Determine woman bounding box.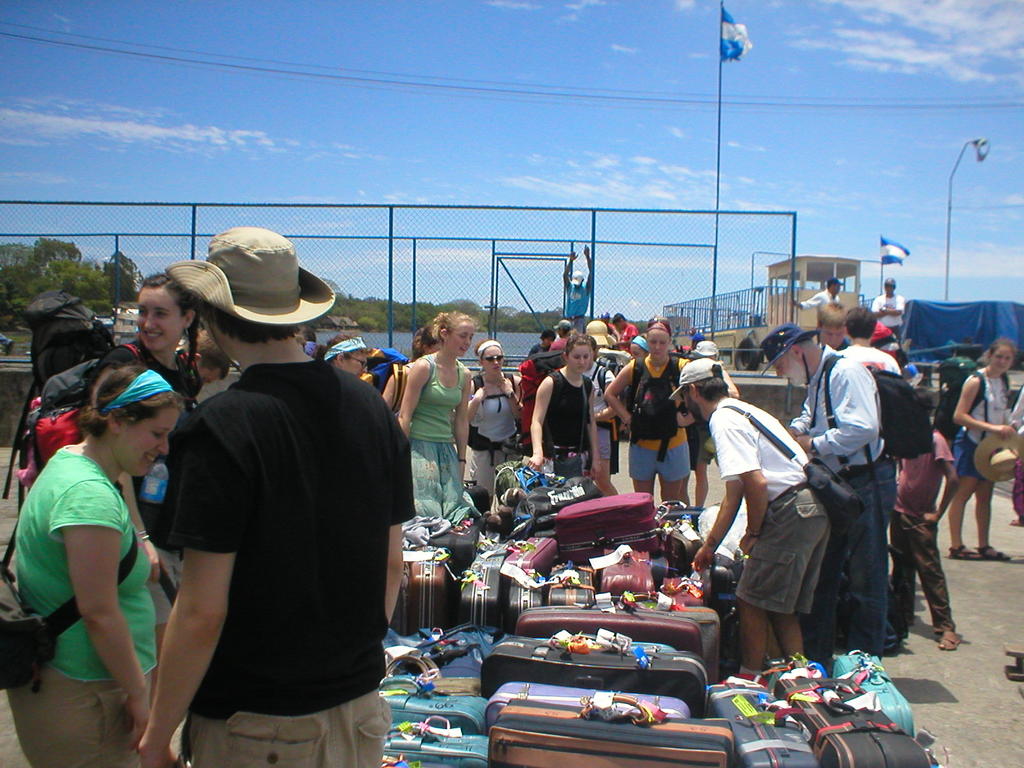
Determined: l=525, t=332, r=604, b=478.
